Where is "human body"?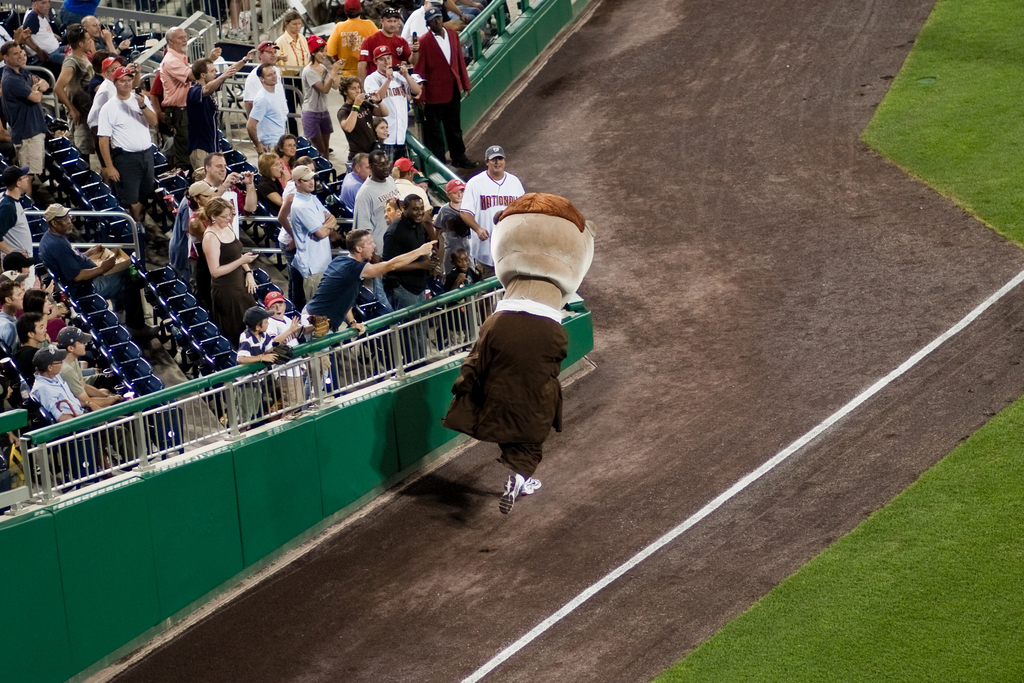
[156, 29, 221, 161].
